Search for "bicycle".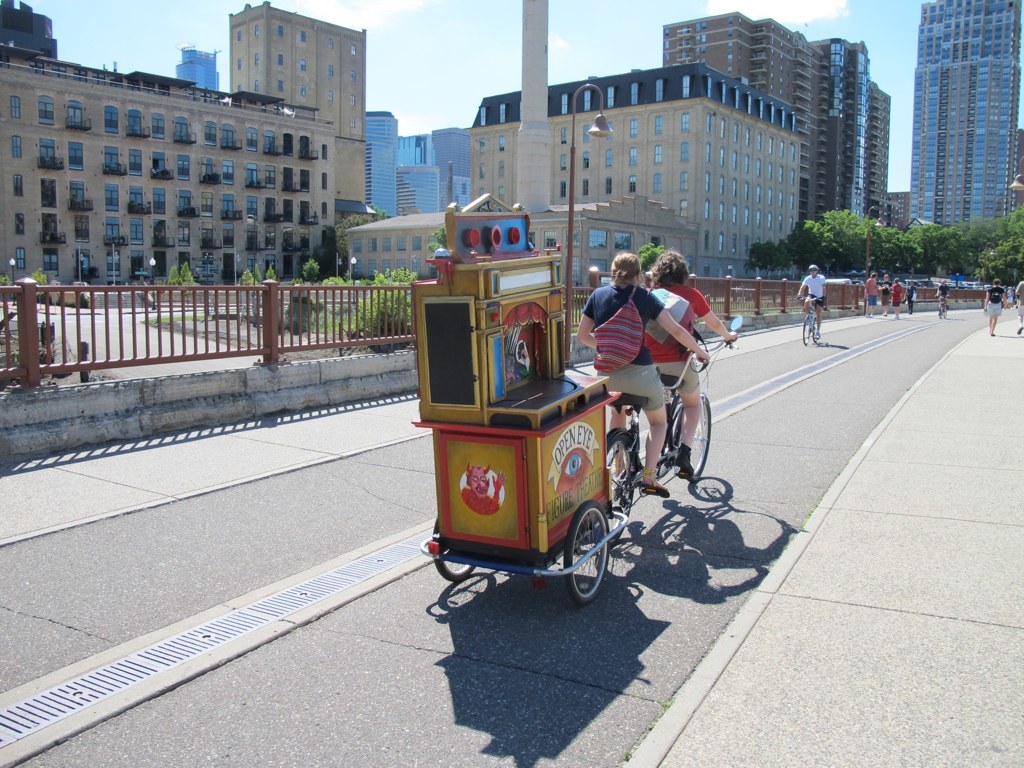
Found at [605,350,727,495].
